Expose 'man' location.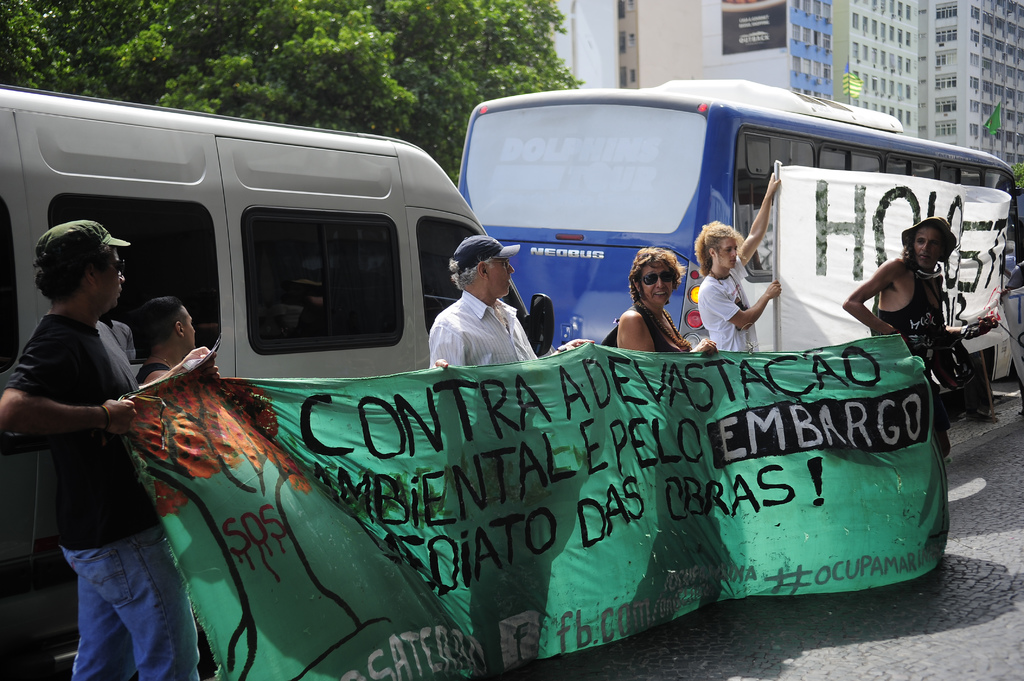
Exposed at {"x1": 424, "y1": 233, "x2": 550, "y2": 351}.
